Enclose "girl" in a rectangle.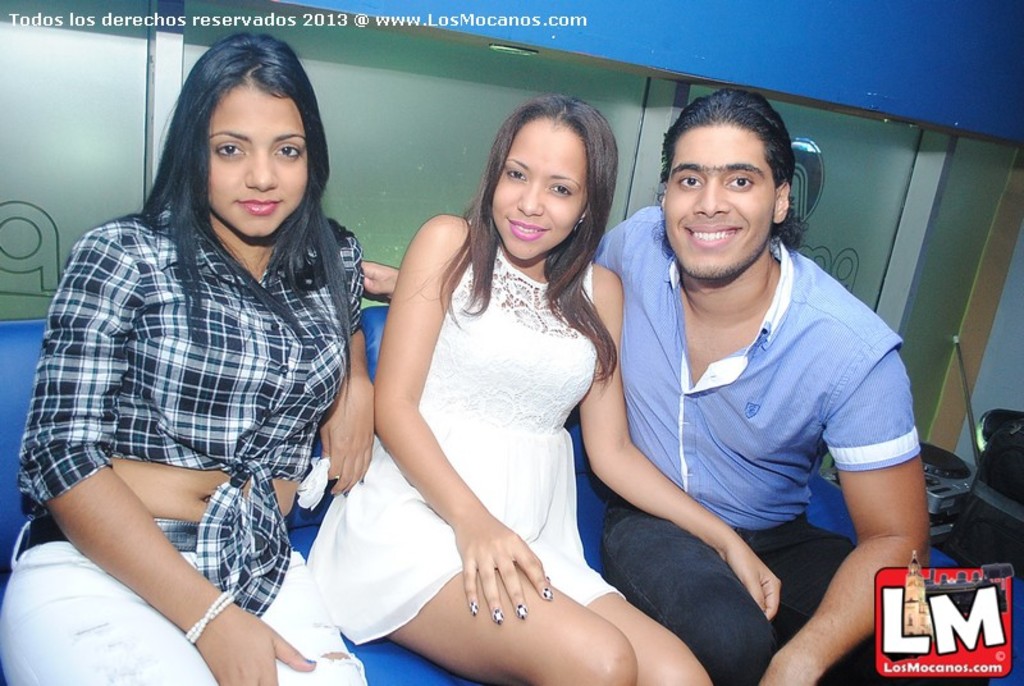
Rect(0, 28, 366, 685).
